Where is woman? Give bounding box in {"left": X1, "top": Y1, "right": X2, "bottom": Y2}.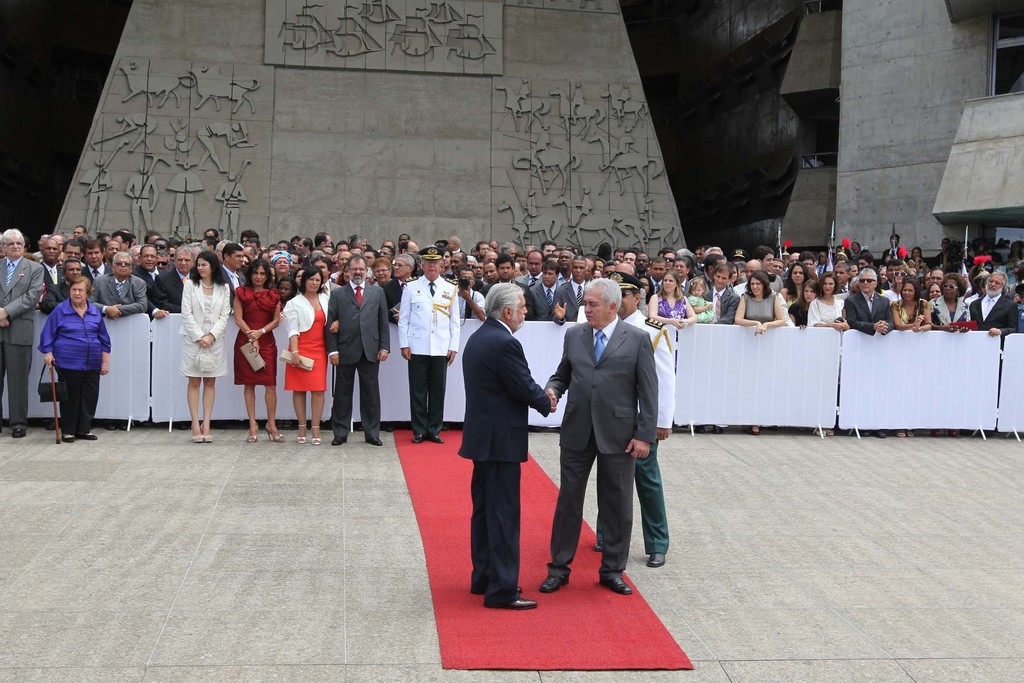
{"left": 272, "top": 277, "right": 291, "bottom": 308}.
